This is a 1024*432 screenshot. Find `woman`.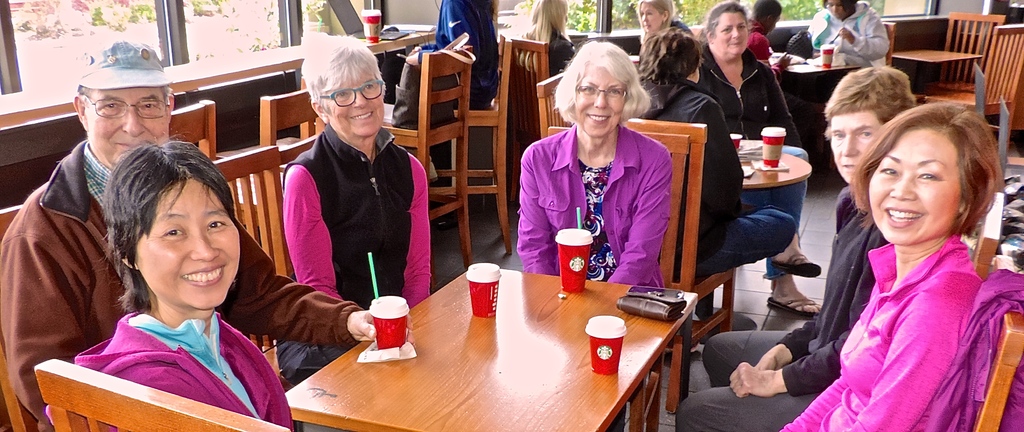
Bounding box: 517 38 672 431.
